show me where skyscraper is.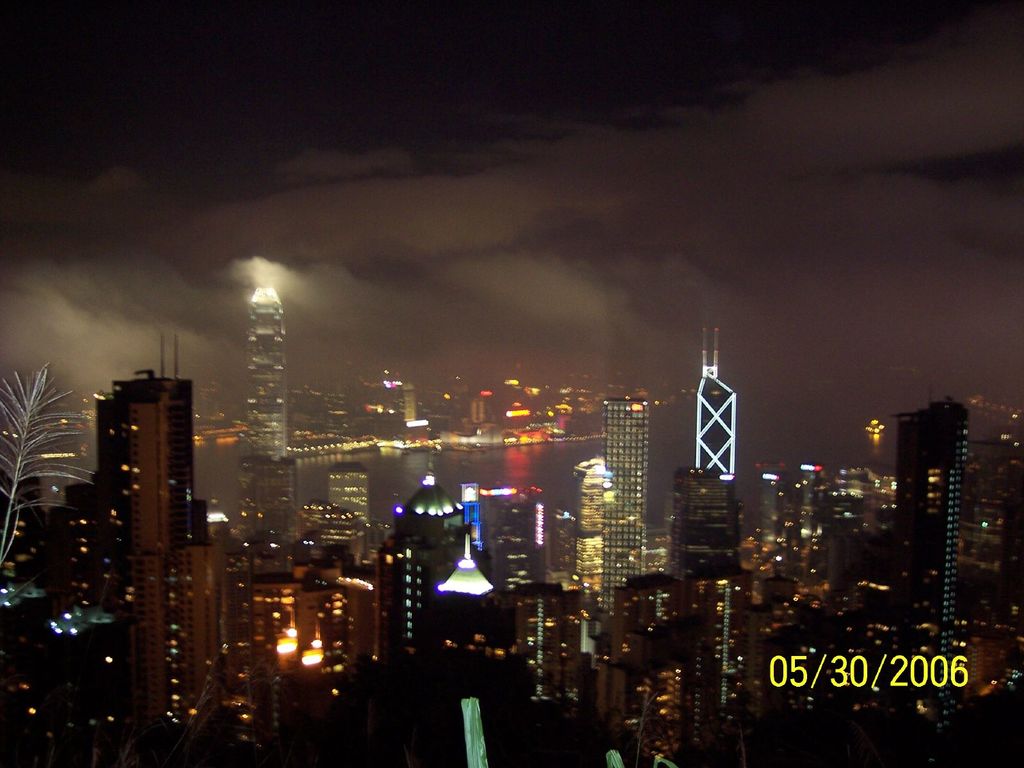
skyscraper is at [x1=892, y1=394, x2=966, y2=732].
